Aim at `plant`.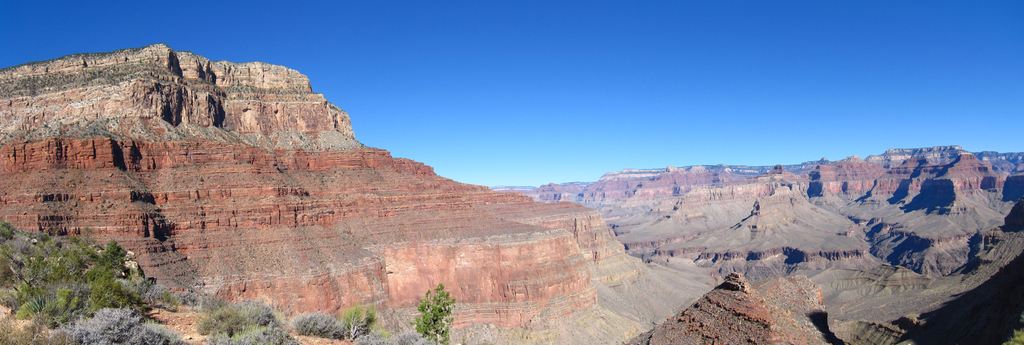
Aimed at {"left": 358, "top": 319, "right": 419, "bottom": 344}.
